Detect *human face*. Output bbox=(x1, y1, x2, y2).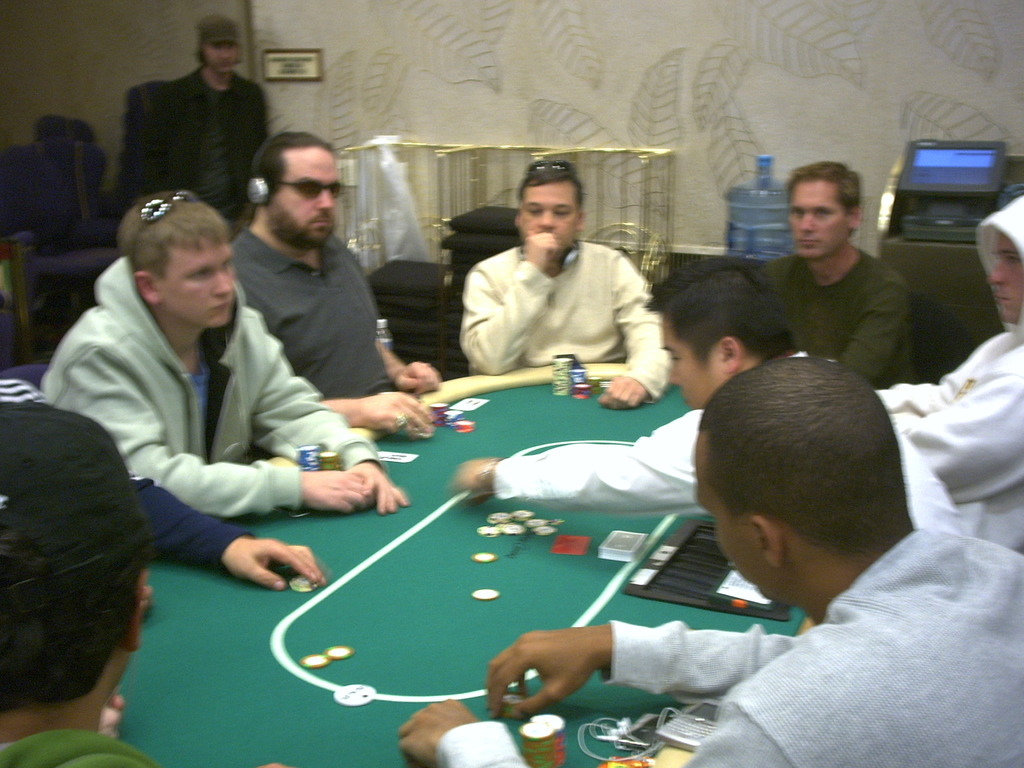
bbox=(161, 242, 234, 325).
